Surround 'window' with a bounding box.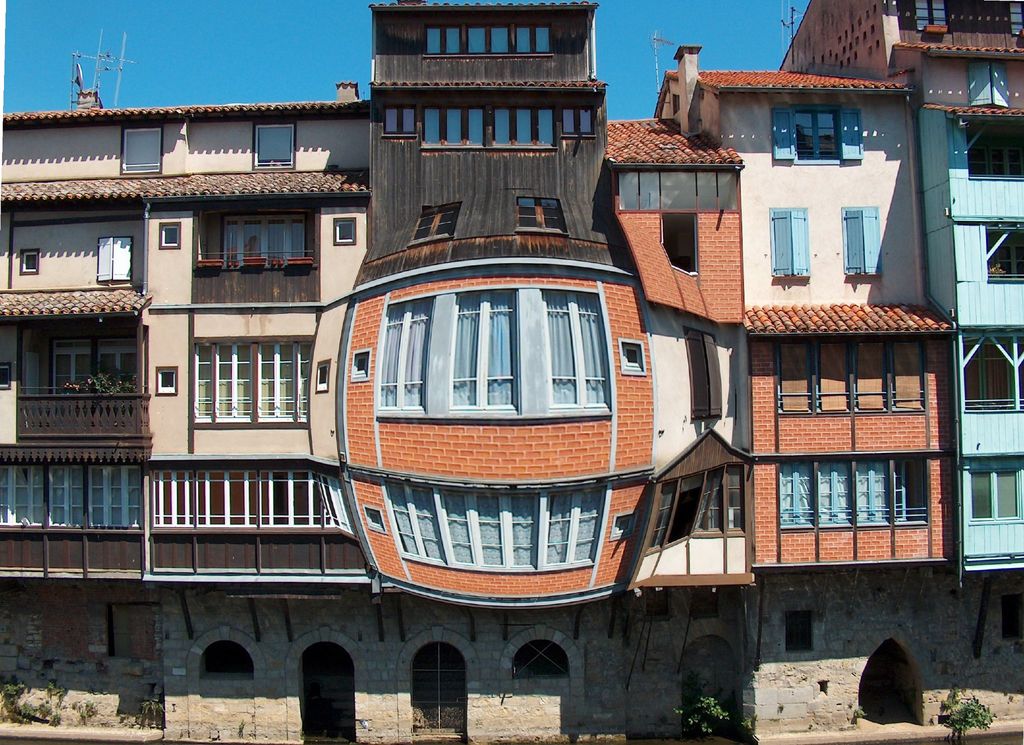
rect(157, 365, 178, 398).
